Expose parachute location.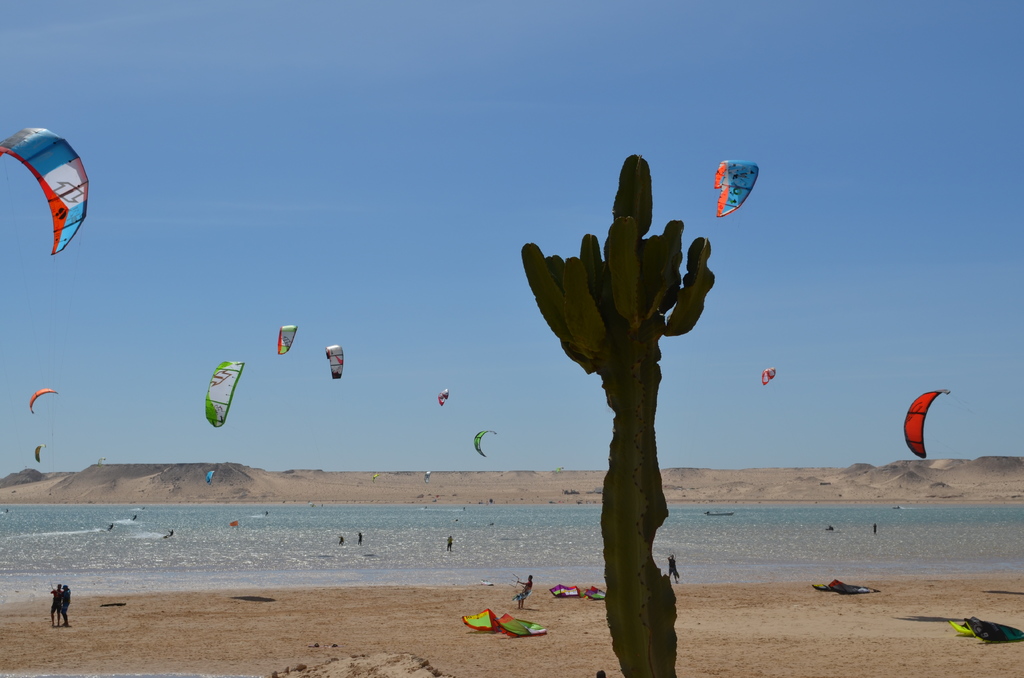
Exposed at 463,607,545,638.
